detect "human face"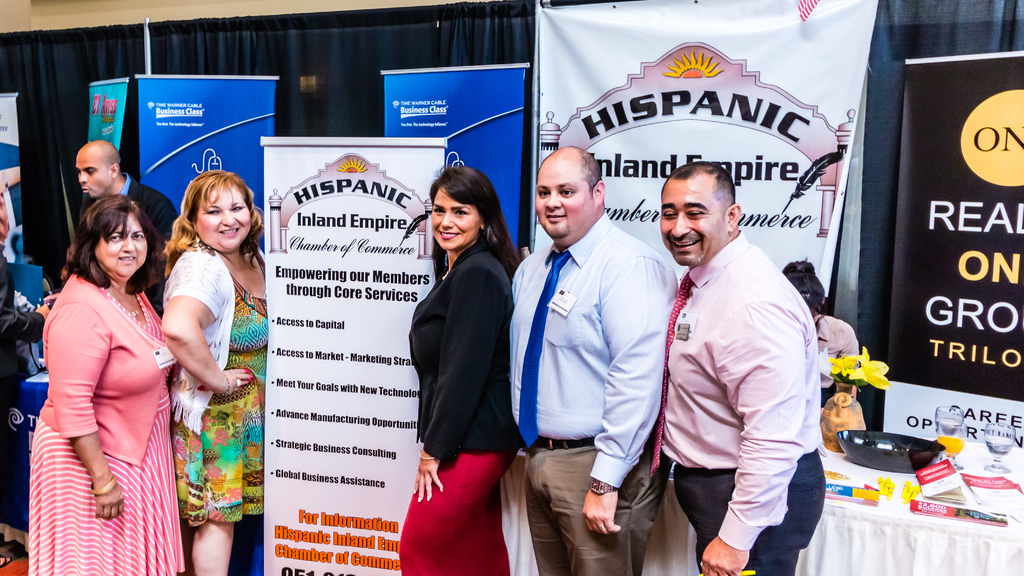
533, 164, 595, 239
